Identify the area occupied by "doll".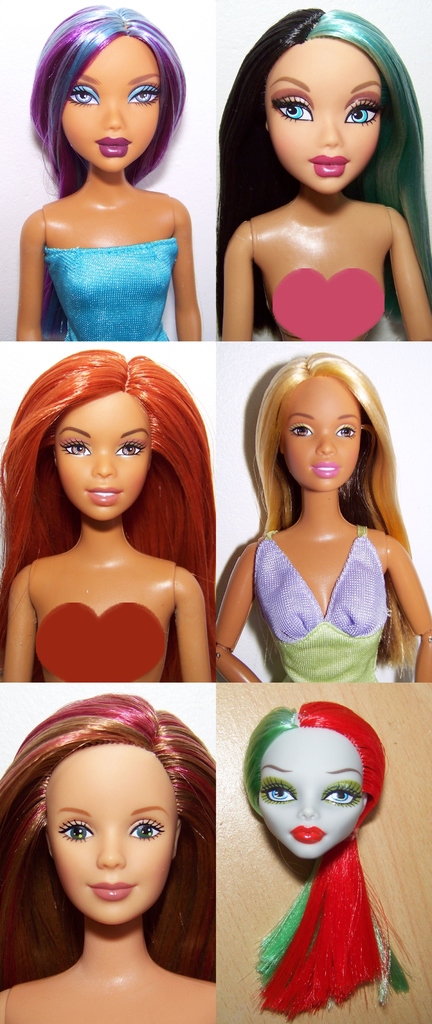
Area: (217, 355, 431, 696).
